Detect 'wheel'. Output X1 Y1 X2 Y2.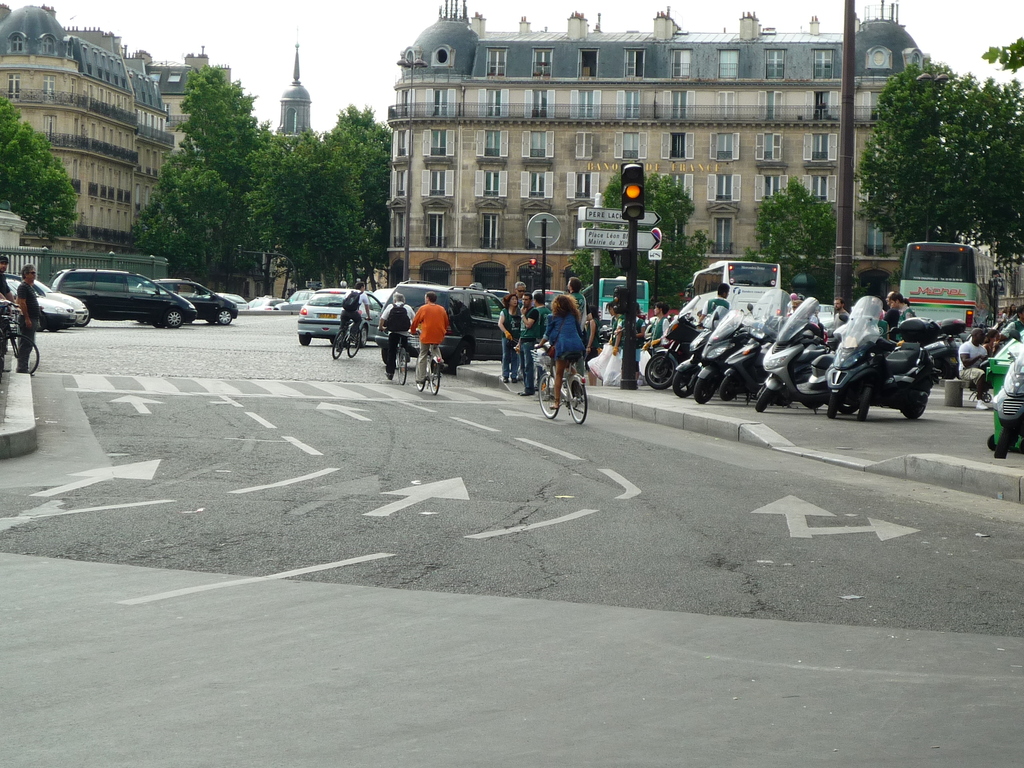
449 340 475 371.
